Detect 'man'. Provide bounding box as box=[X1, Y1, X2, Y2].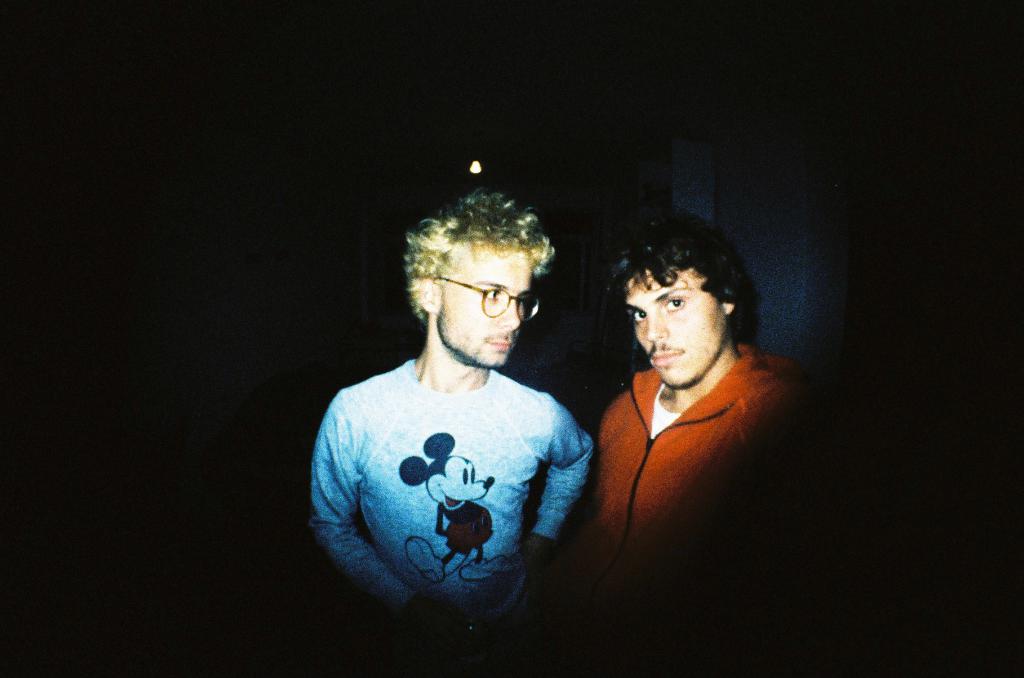
box=[545, 207, 800, 658].
